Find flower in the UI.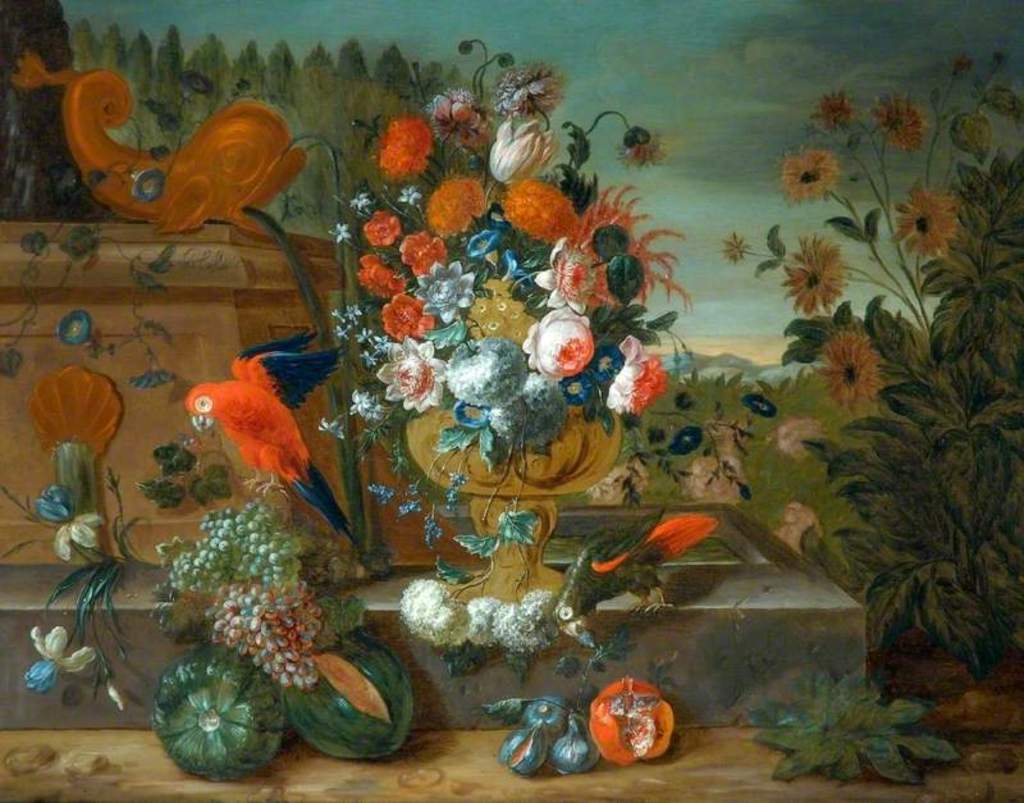
UI element at <box>585,229,689,307</box>.
